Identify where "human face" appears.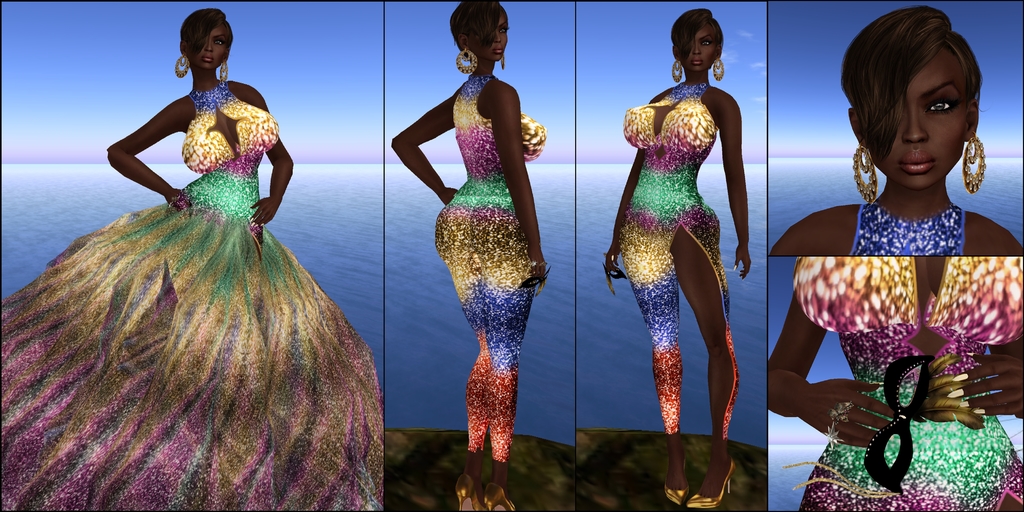
Appears at (left=190, top=19, right=227, bottom=72).
